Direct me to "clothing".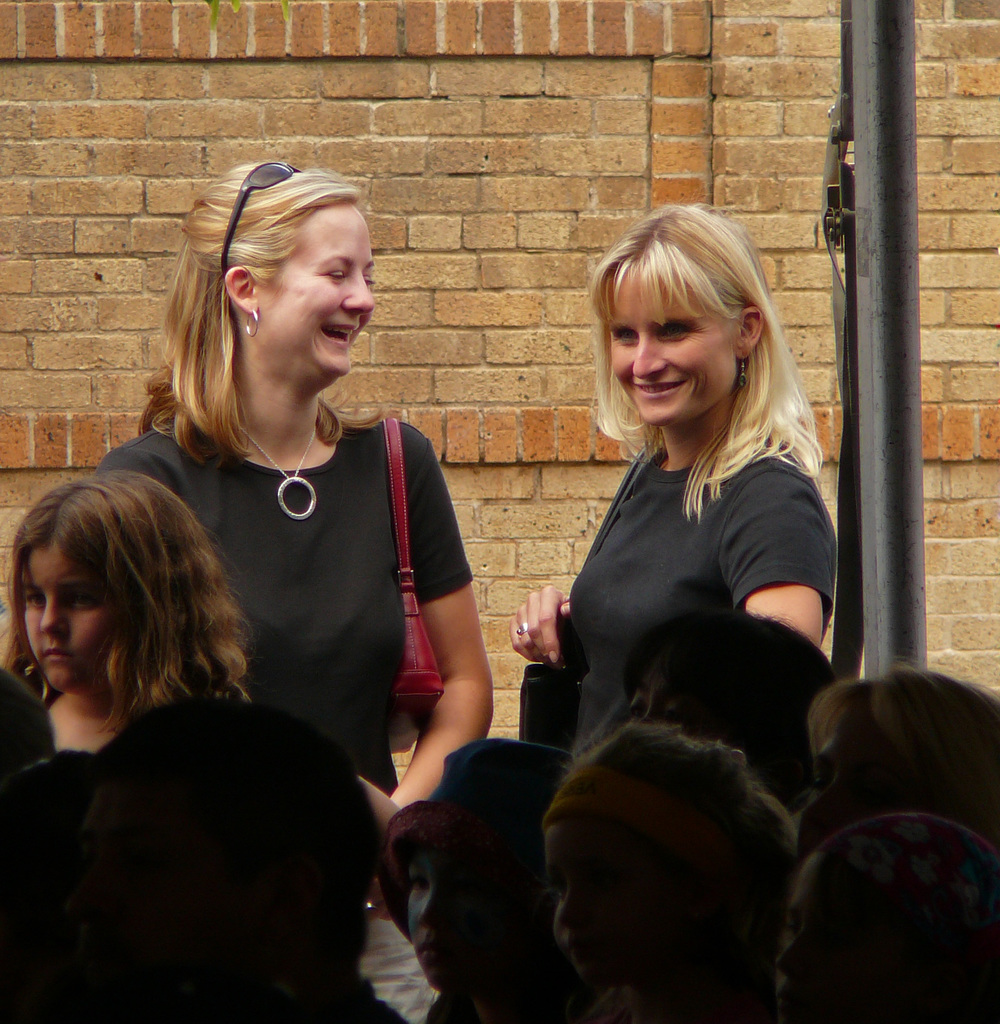
Direction: <bbox>524, 378, 858, 730</bbox>.
